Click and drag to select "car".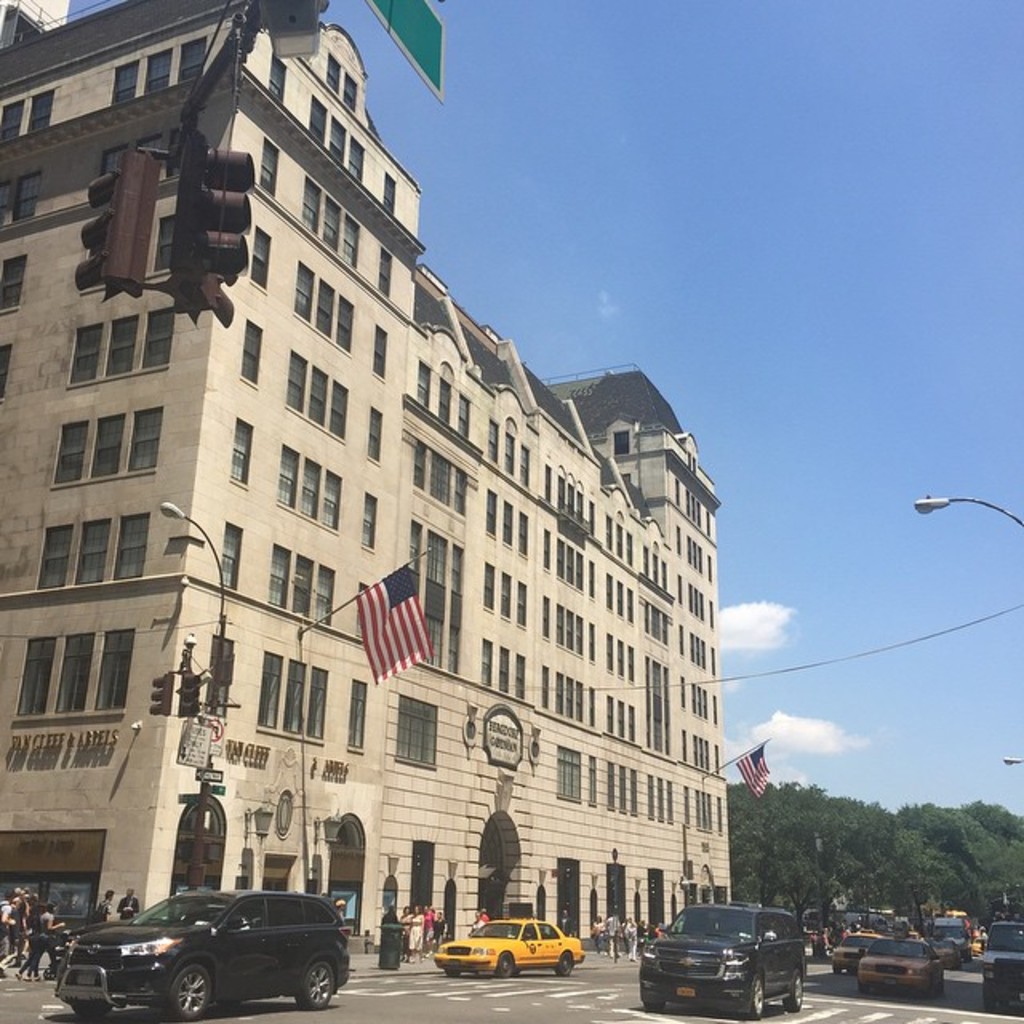
Selection: detection(931, 925, 970, 962).
